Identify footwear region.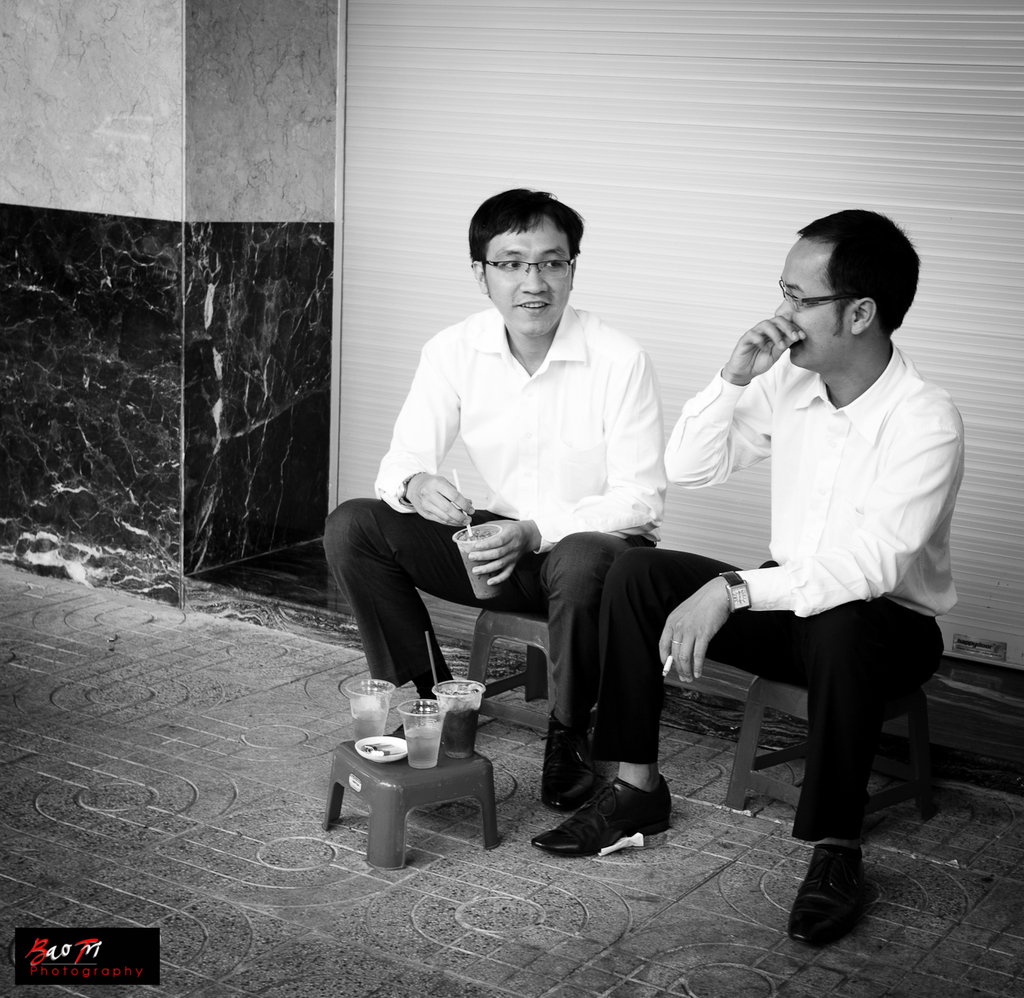
Region: detection(554, 779, 677, 875).
